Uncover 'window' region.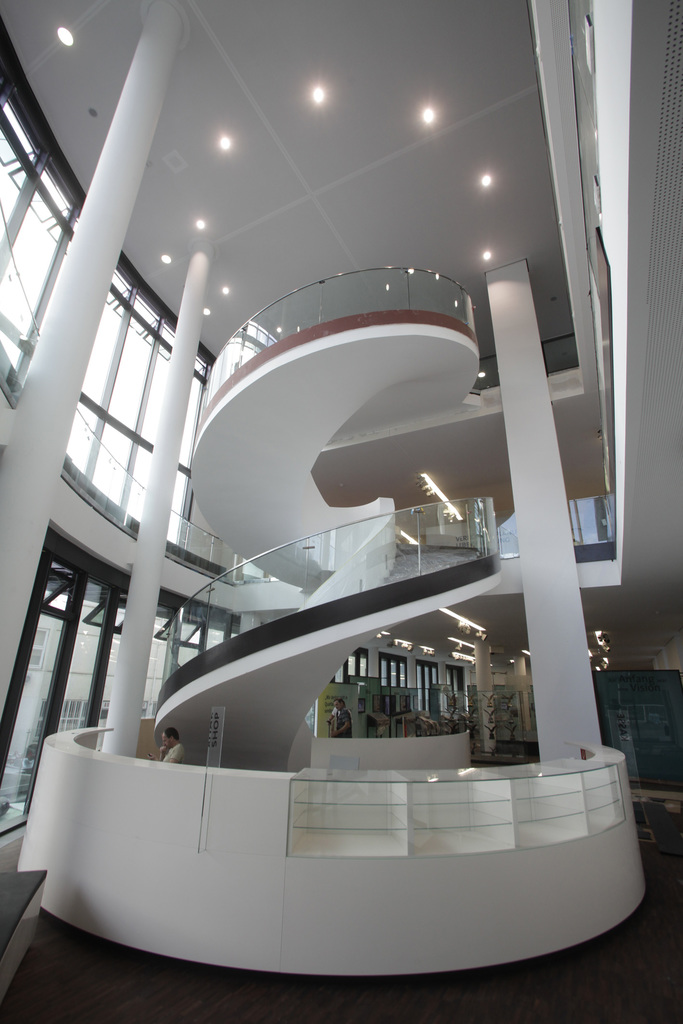
Uncovered: left=142, top=582, right=238, bottom=719.
